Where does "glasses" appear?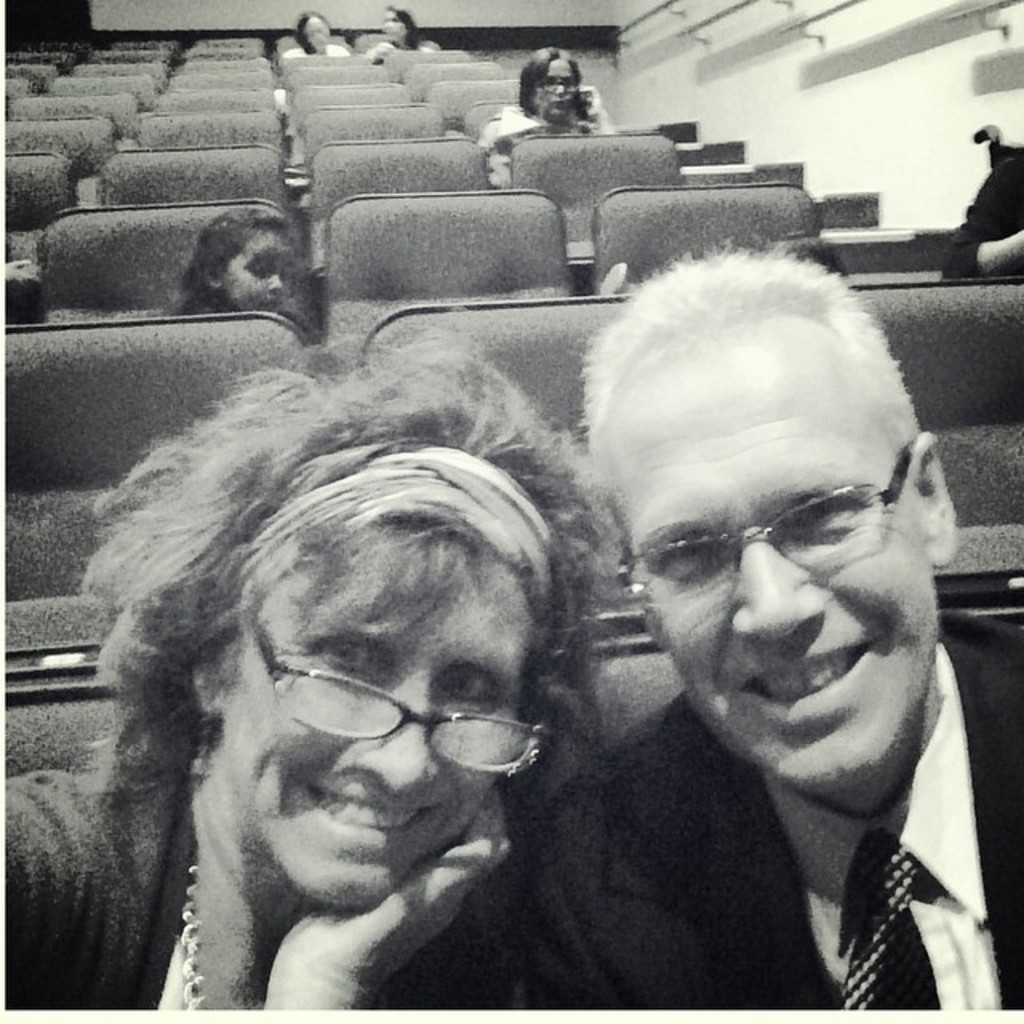
Appears at l=608, t=446, r=914, b=611.
